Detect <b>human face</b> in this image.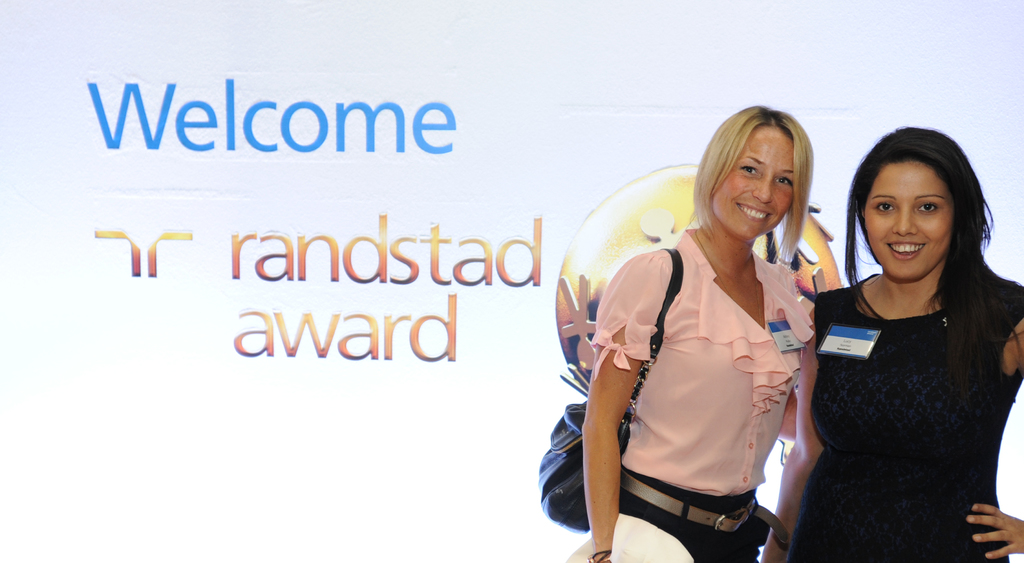
Detection: Rect(712, 124, 792, 238).
